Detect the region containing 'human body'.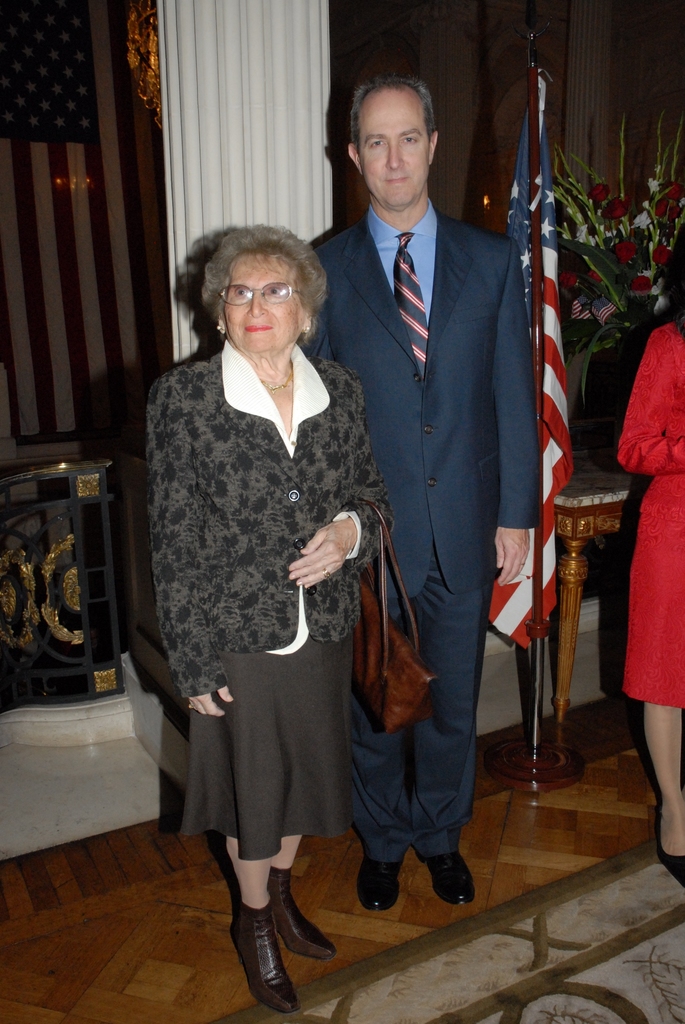
box=[618, 319, 684, 884].
